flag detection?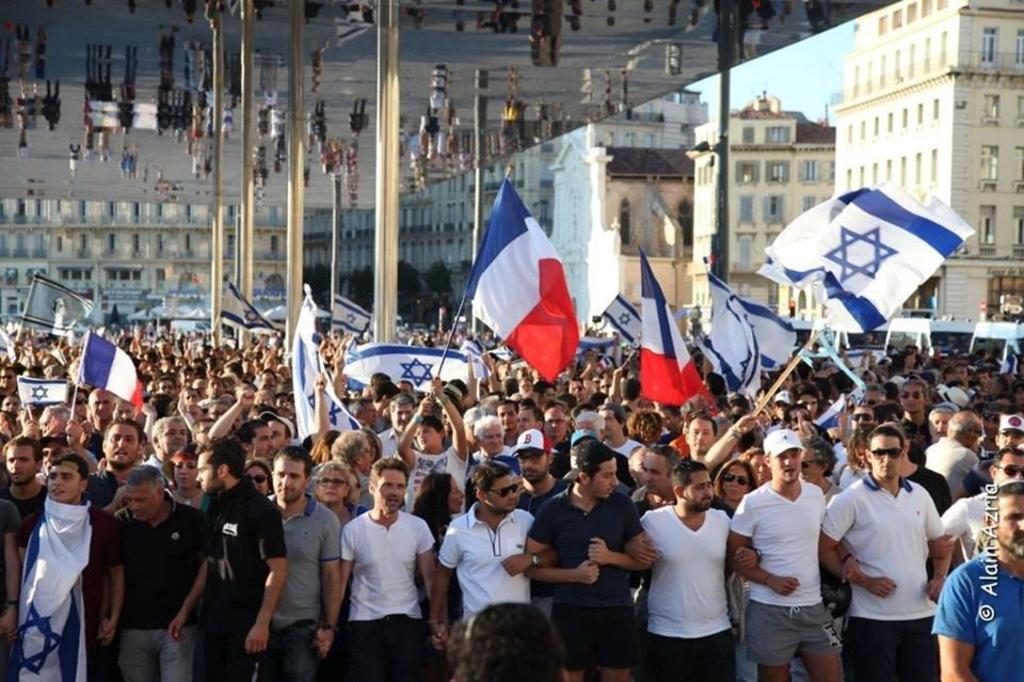
detection(604, 285, 646, 336)
